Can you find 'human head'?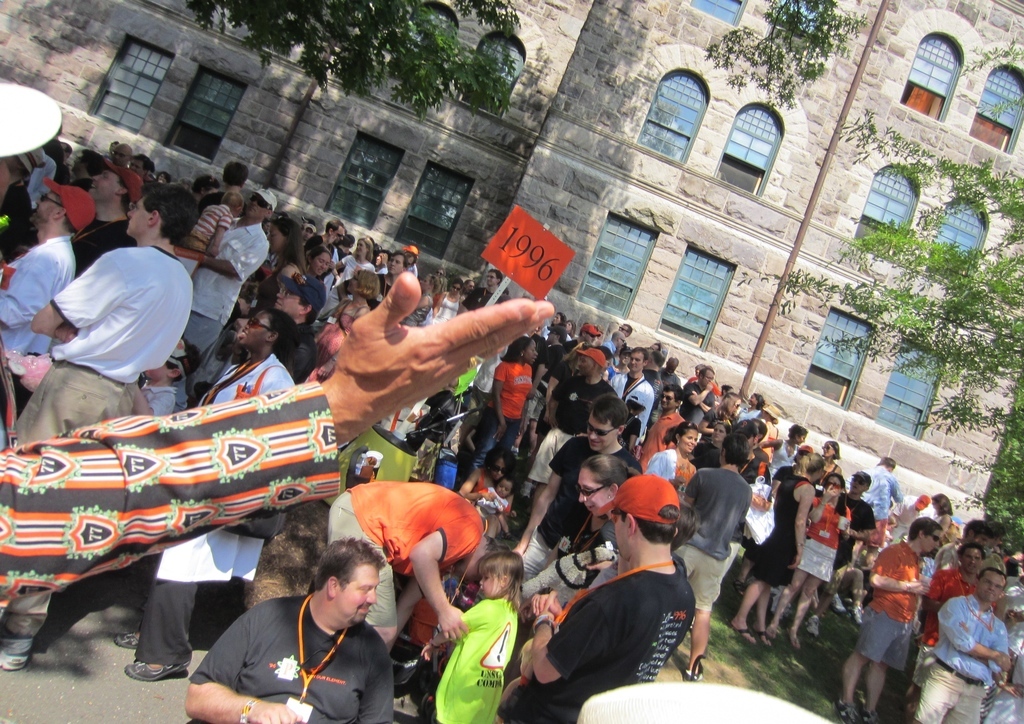
Yes, bounding box: [x1=993, y1=520, x2=1007, y2=547].
